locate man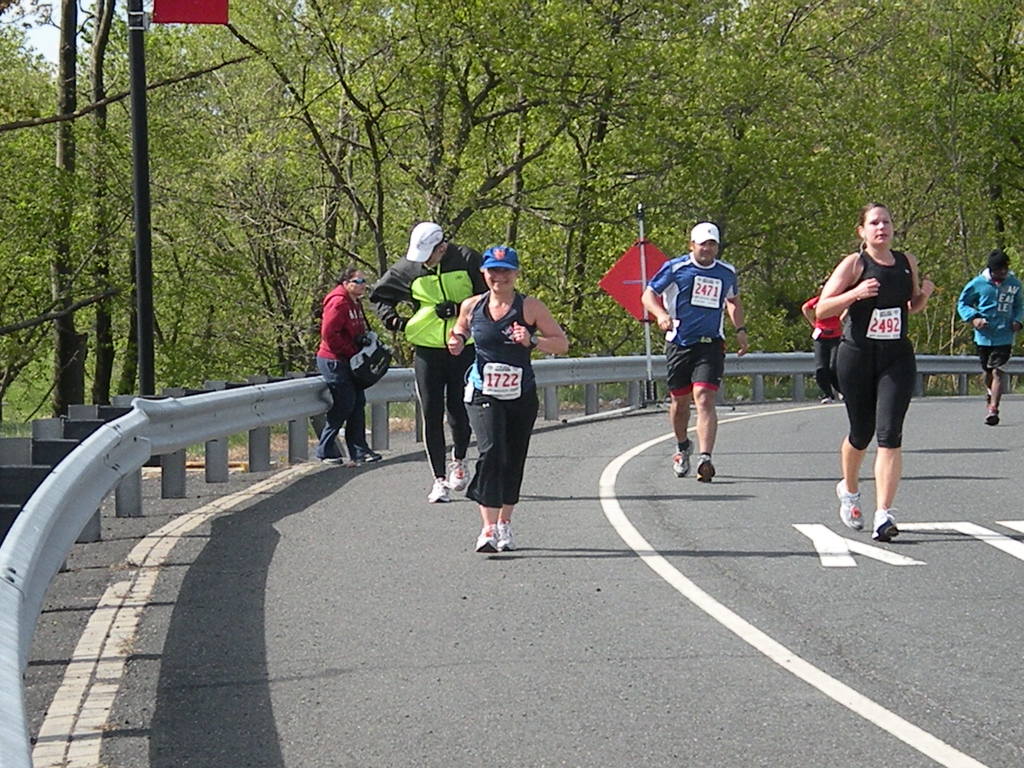
(374,221,493,500)
